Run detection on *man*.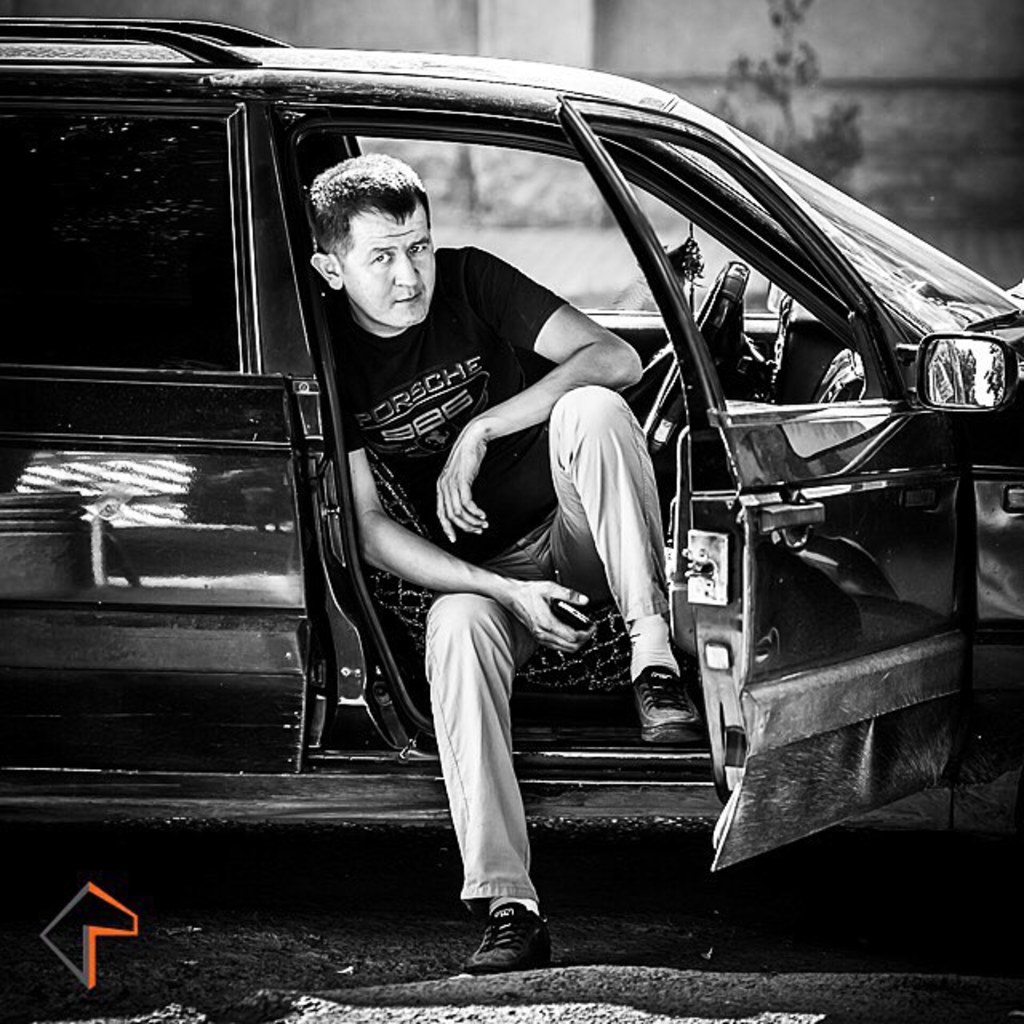
Result: [left=310, top=155, right=698, bottom=978].
